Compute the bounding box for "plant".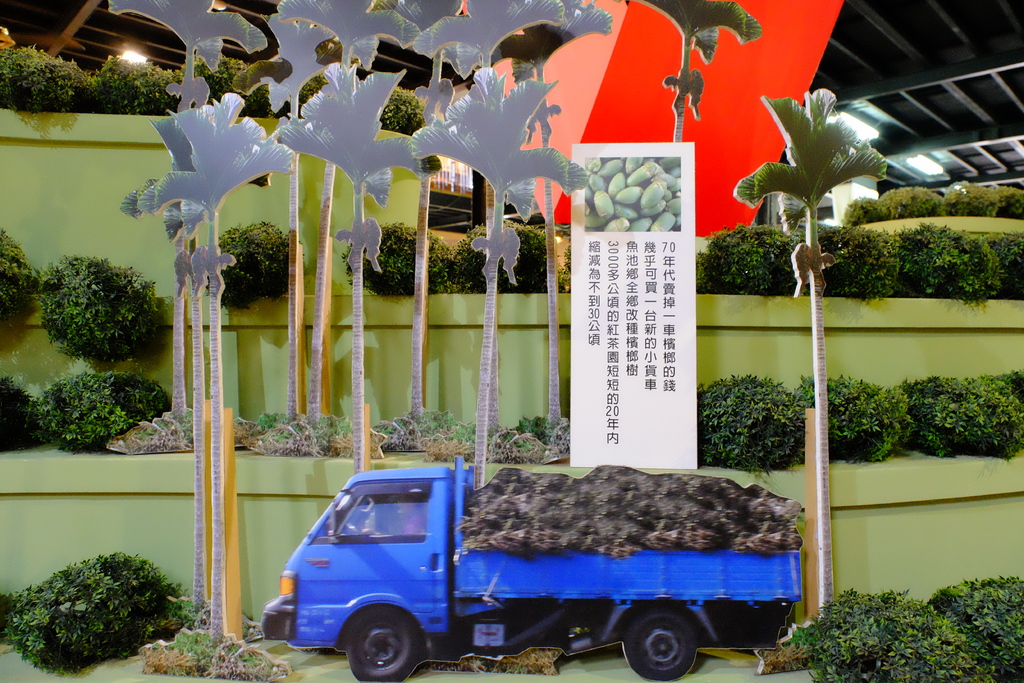
x1=346, y1=204, x2=452, y2=293.
